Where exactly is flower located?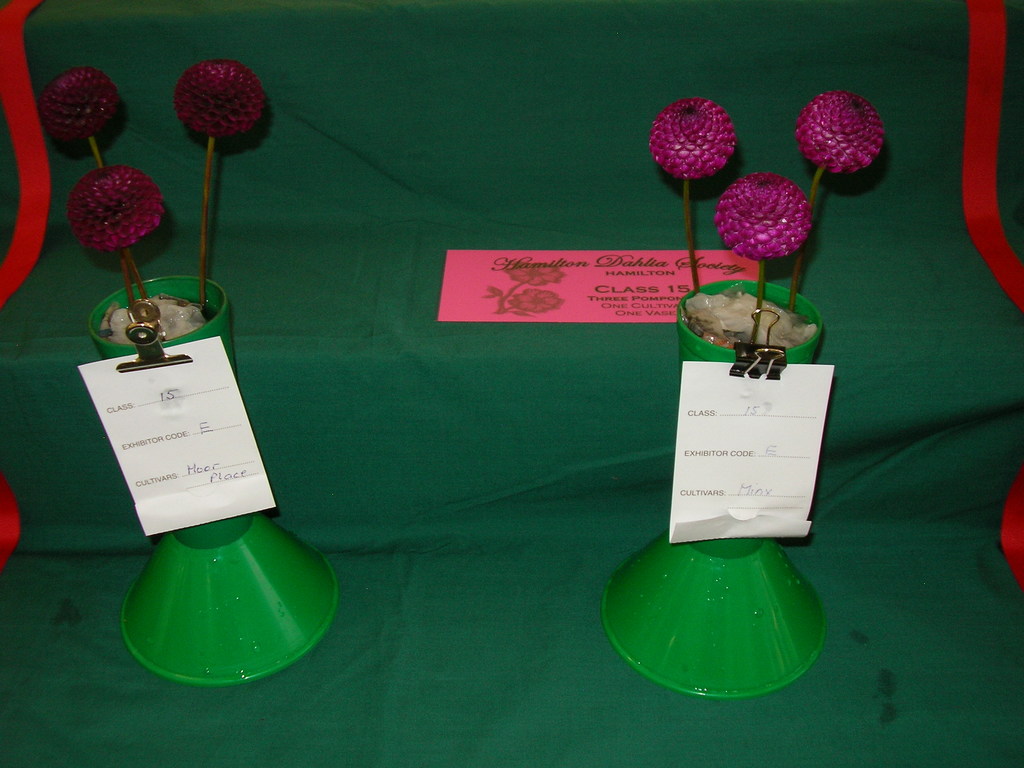
Its bounding box is x1=795, y1=90, x2=885, y2=171.
